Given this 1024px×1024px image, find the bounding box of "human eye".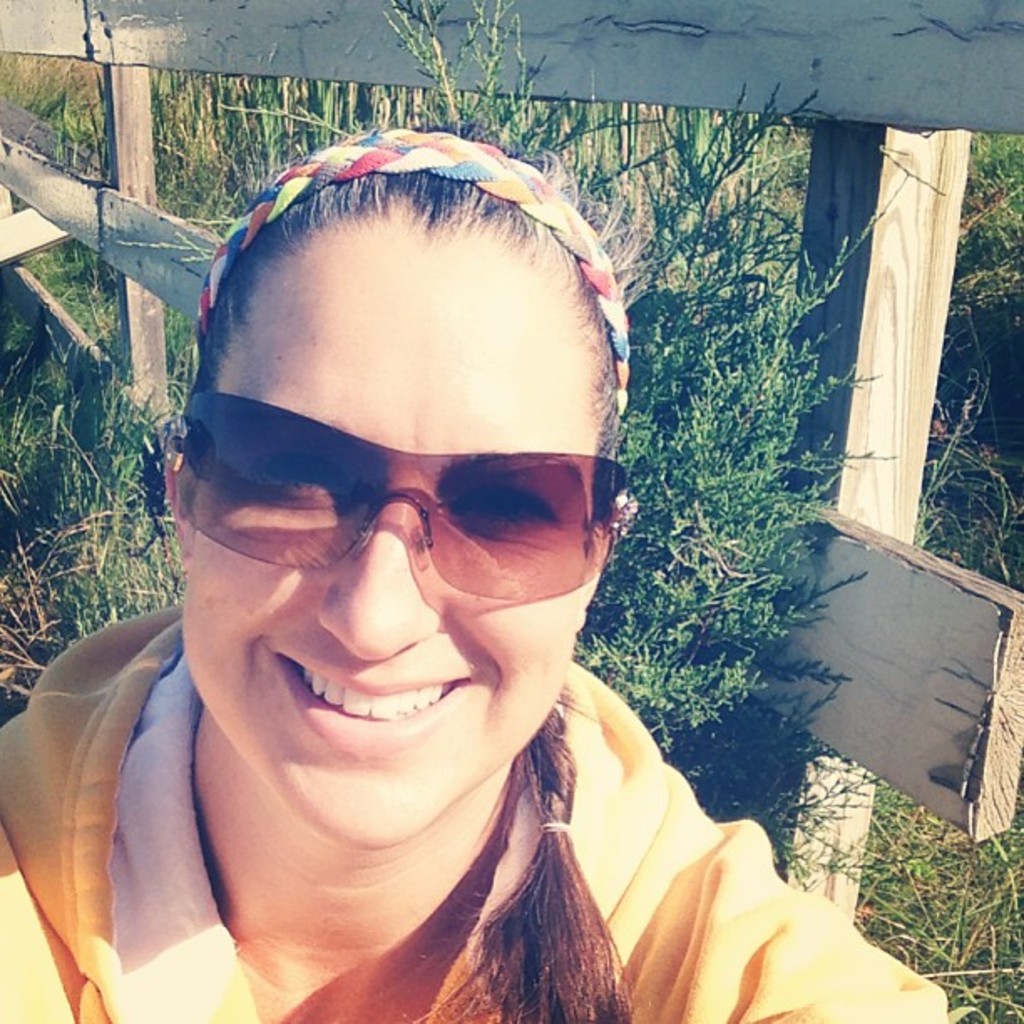
248 443 360 504.
